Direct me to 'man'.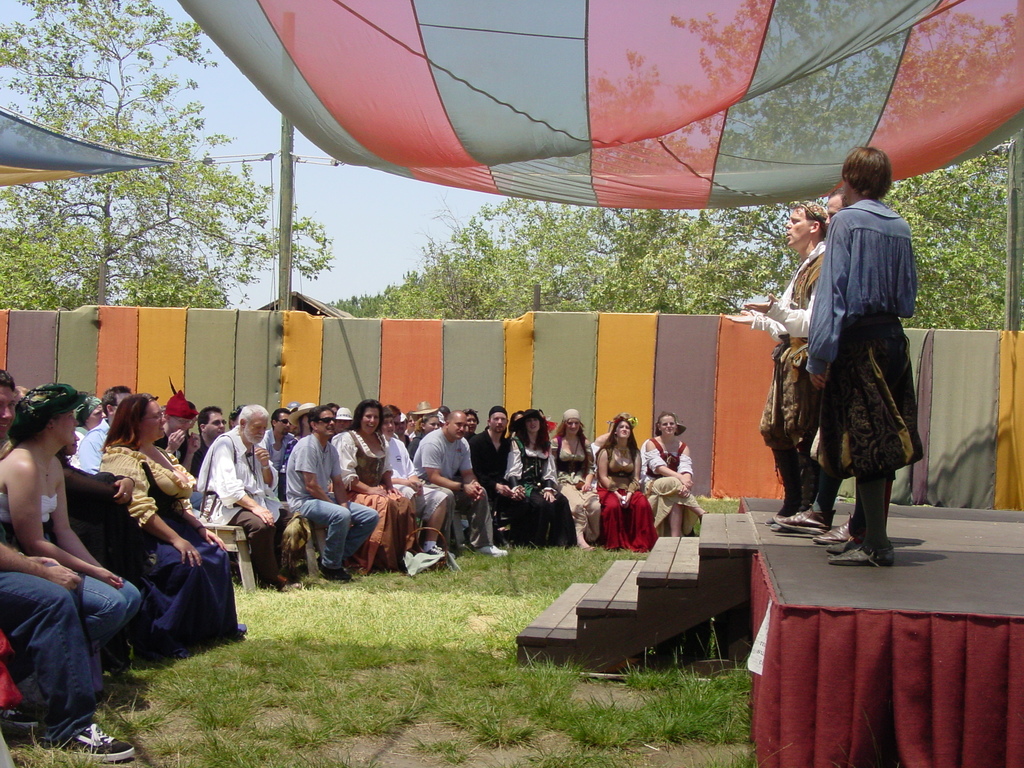
Direction: BBox(468, 404, 526, 547).
